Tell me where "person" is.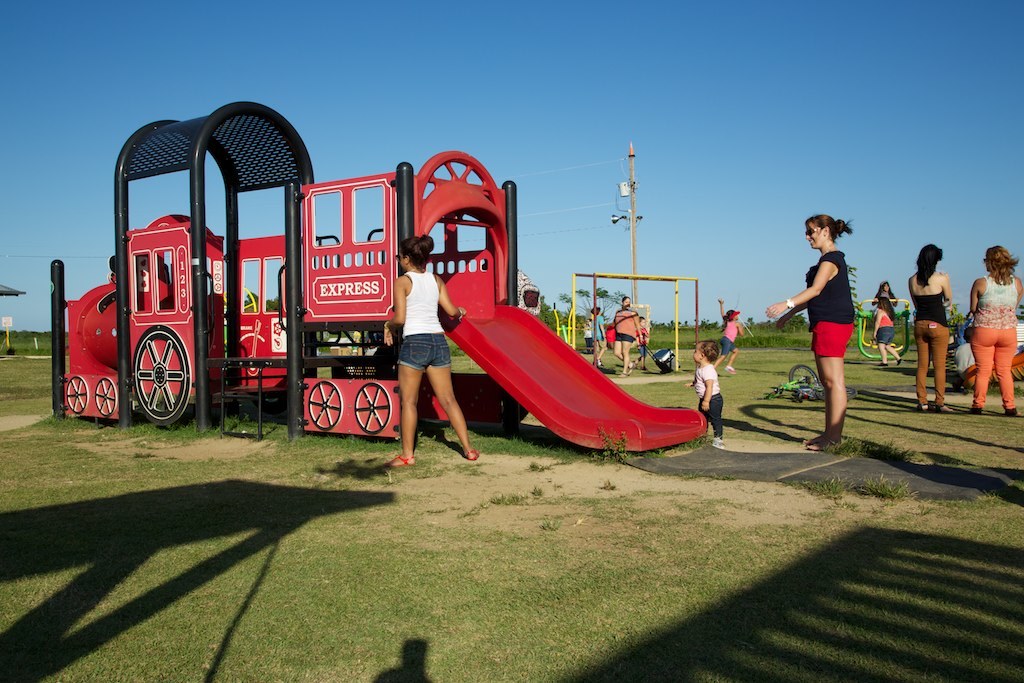
"person" is at x1=592 y1=304 x2=609 y2=368.
